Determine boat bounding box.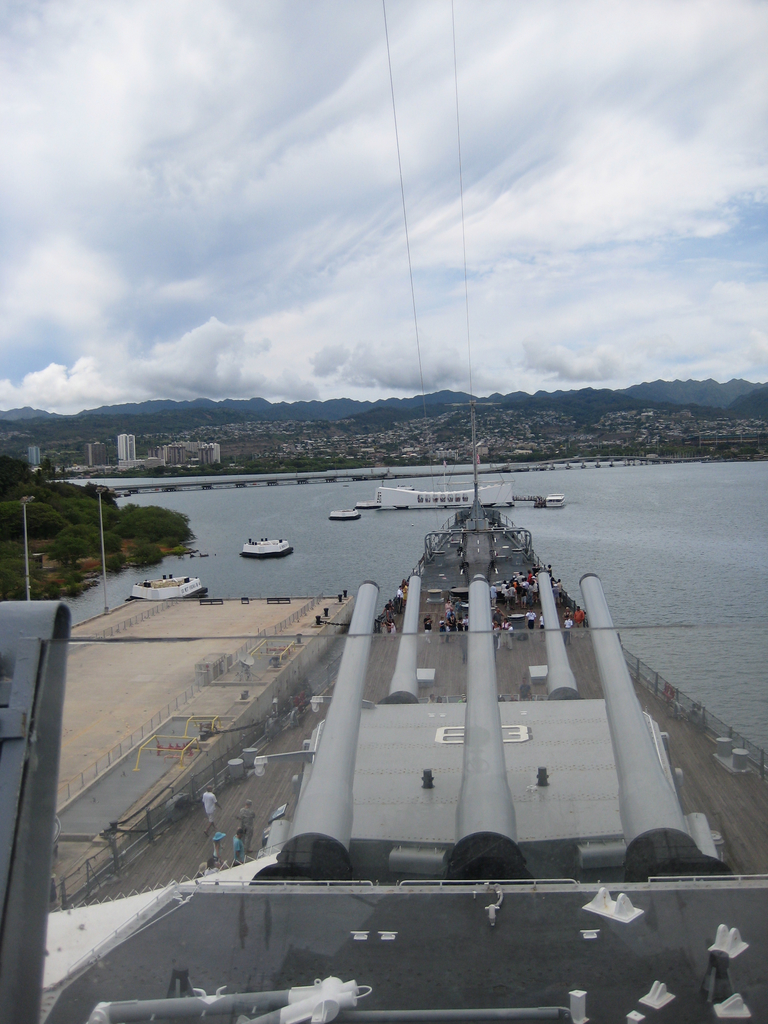
Determined: {"left": 368, "top": 477, "right": 515, "bottom": 512}.
